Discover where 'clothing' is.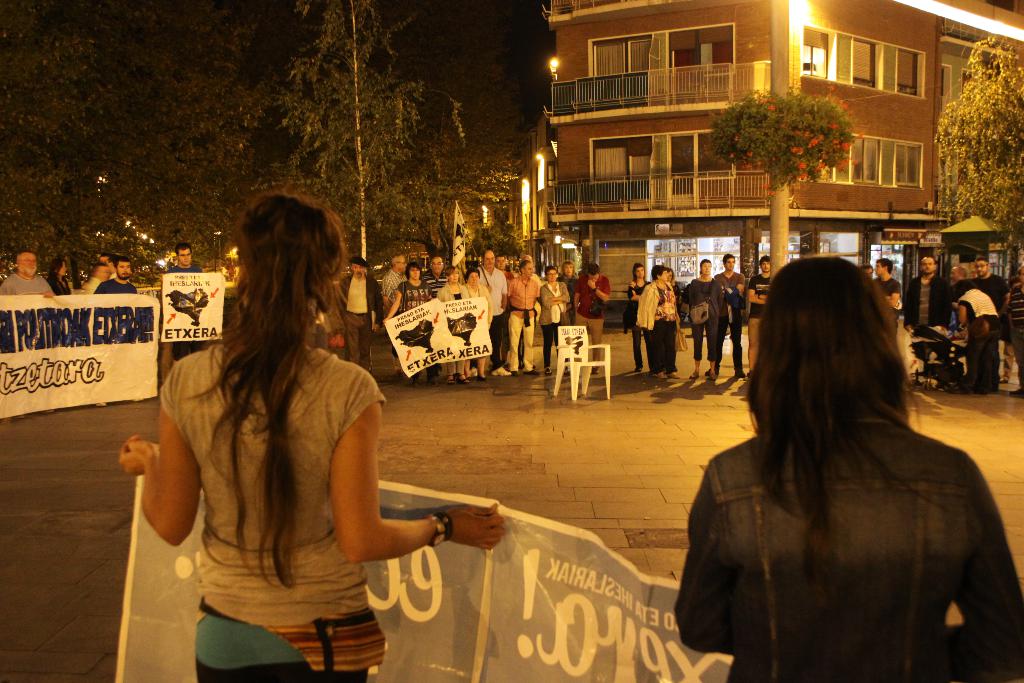
Discovered at [x1=0, y1=268, x2=52, y2=295].
